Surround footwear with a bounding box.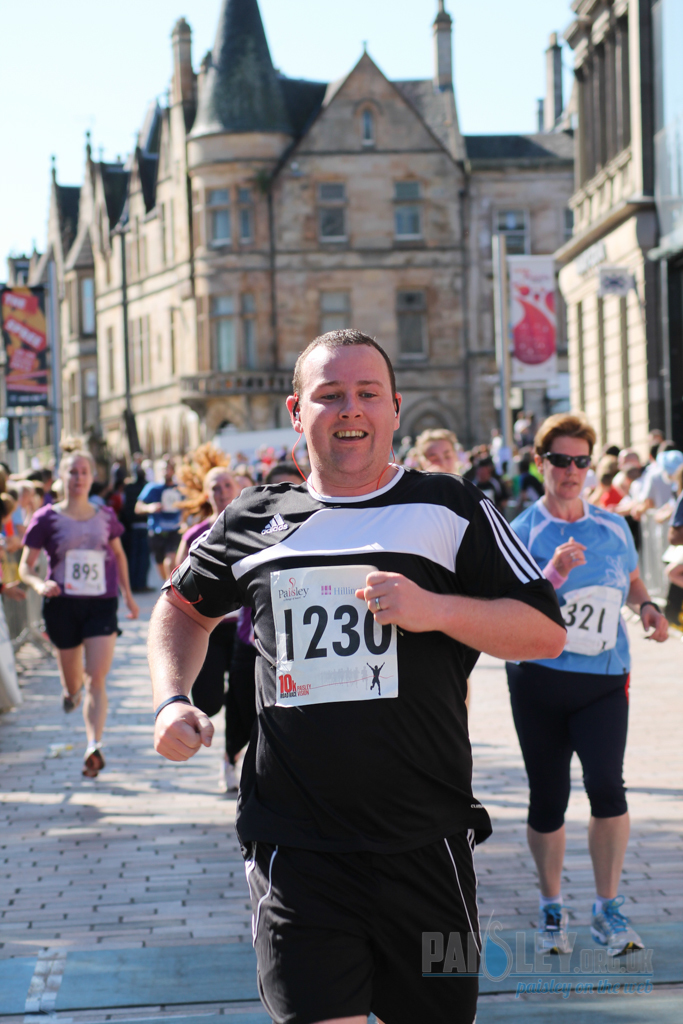
x1=89 y1=743 x2=105 y2=783.
